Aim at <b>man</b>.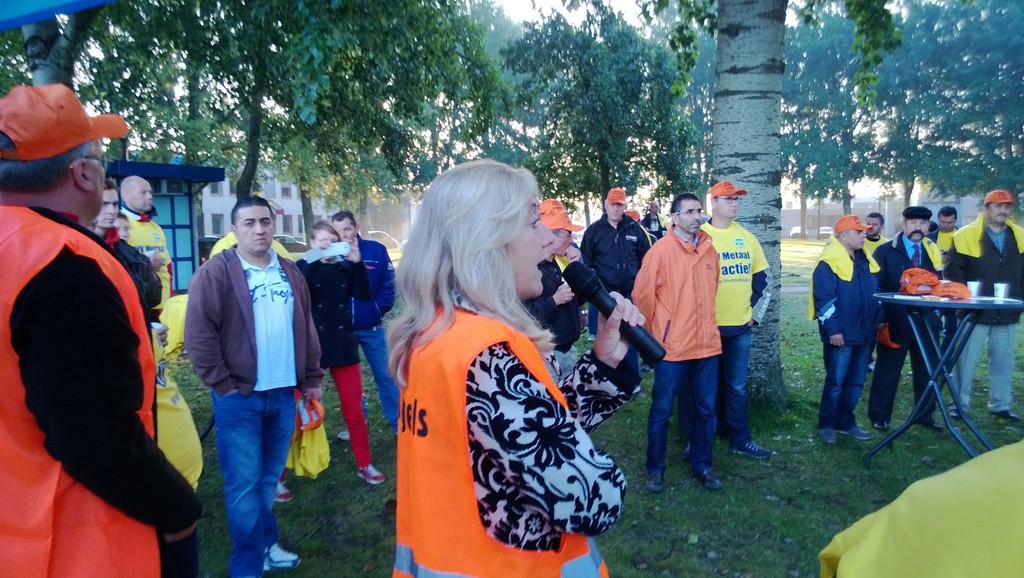
Aimed at l=629, t=192, r=721, b=491.
